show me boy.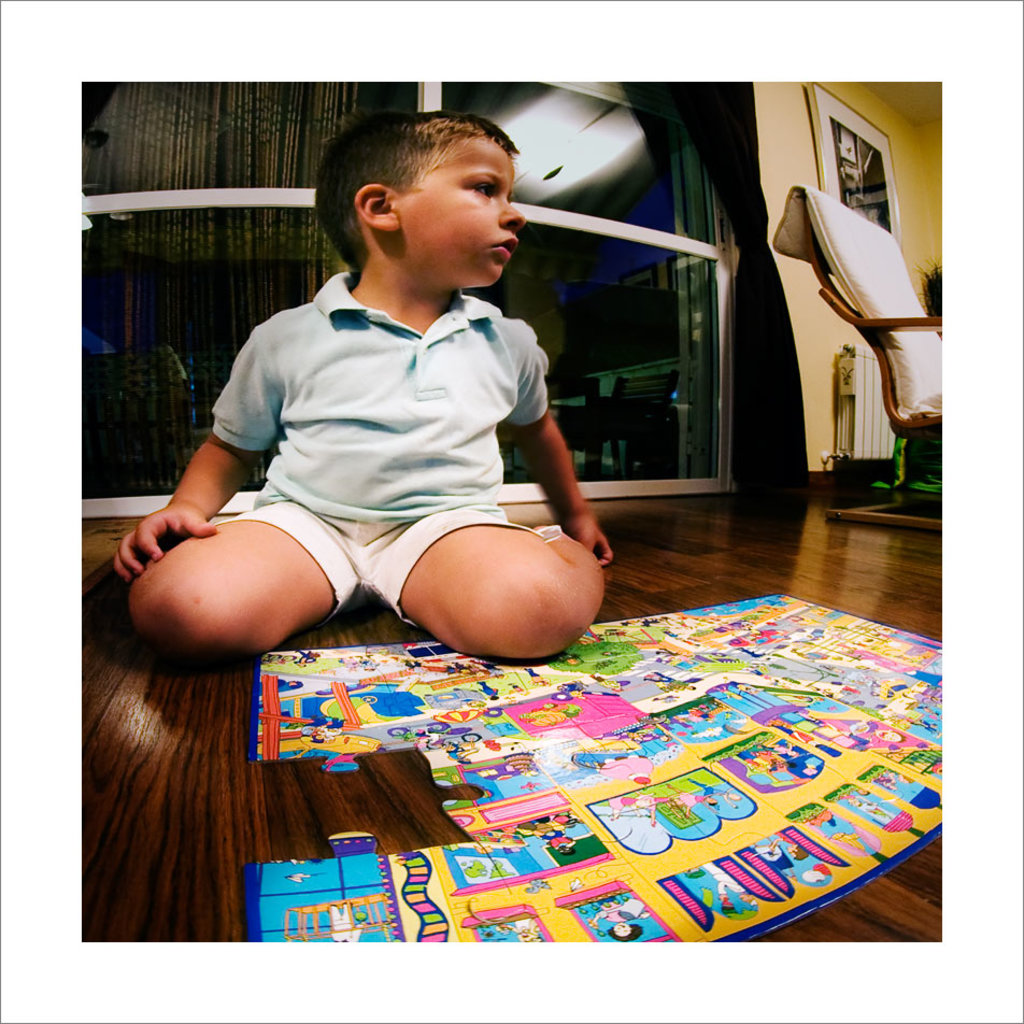
boy is here: select_region(148, 129, 607, 664).
